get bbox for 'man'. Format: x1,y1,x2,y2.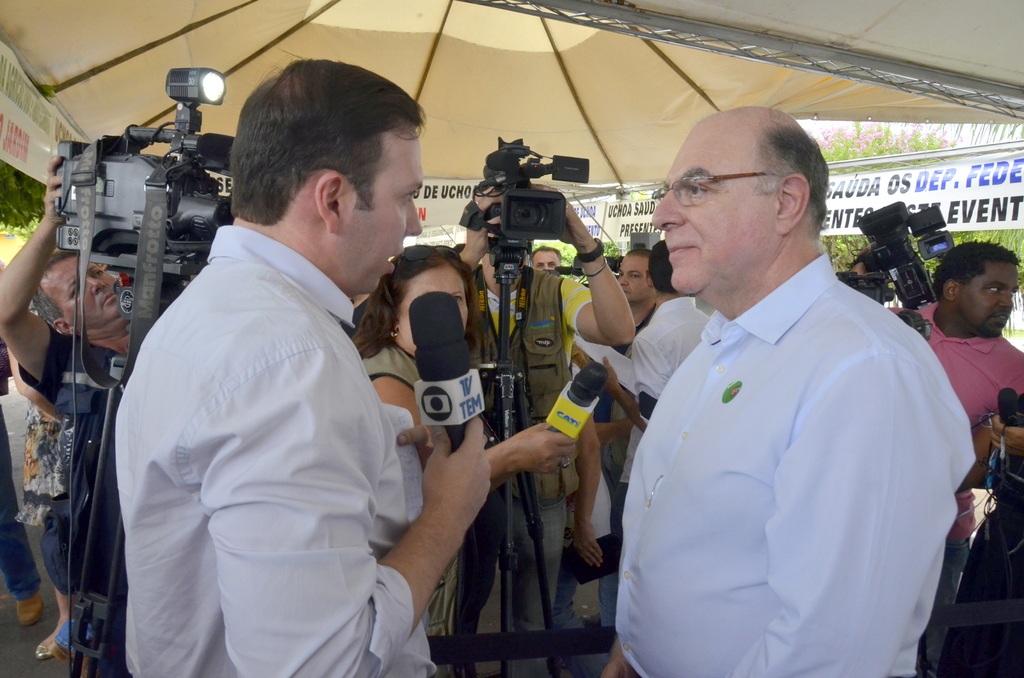
849,236,1023,672.
